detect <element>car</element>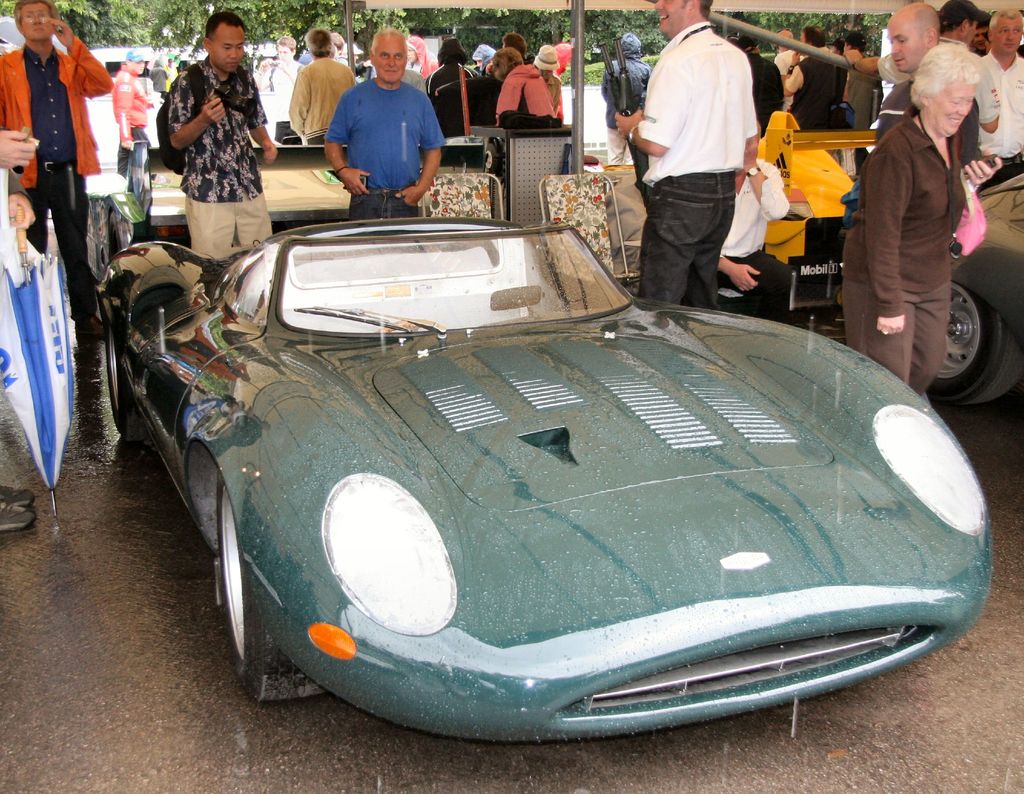
586 110 876 338
